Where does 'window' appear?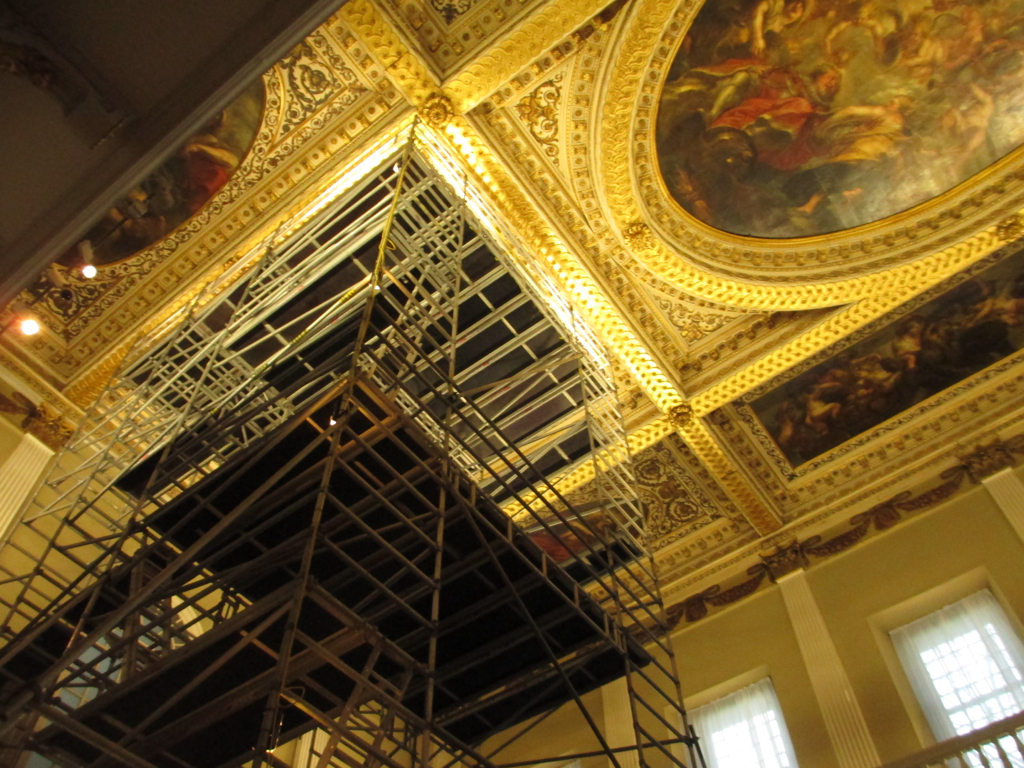
Appears at box=[679, 679, 798, 767].
